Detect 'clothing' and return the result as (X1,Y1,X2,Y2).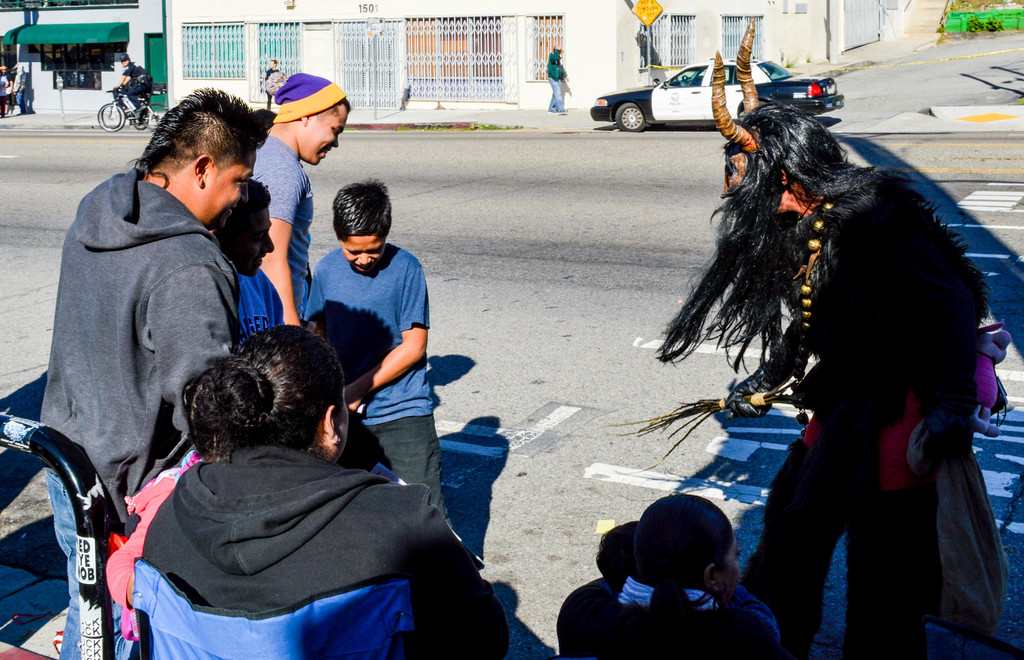
(236,262,280,346).
